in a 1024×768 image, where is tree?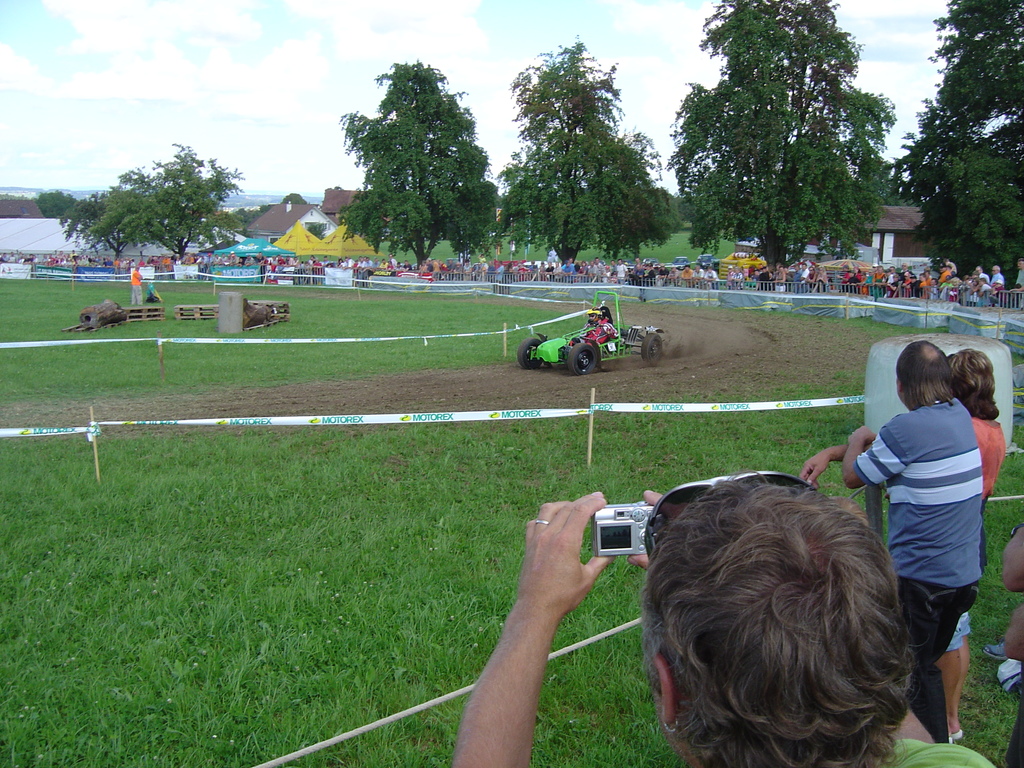
870:164:923:210.
